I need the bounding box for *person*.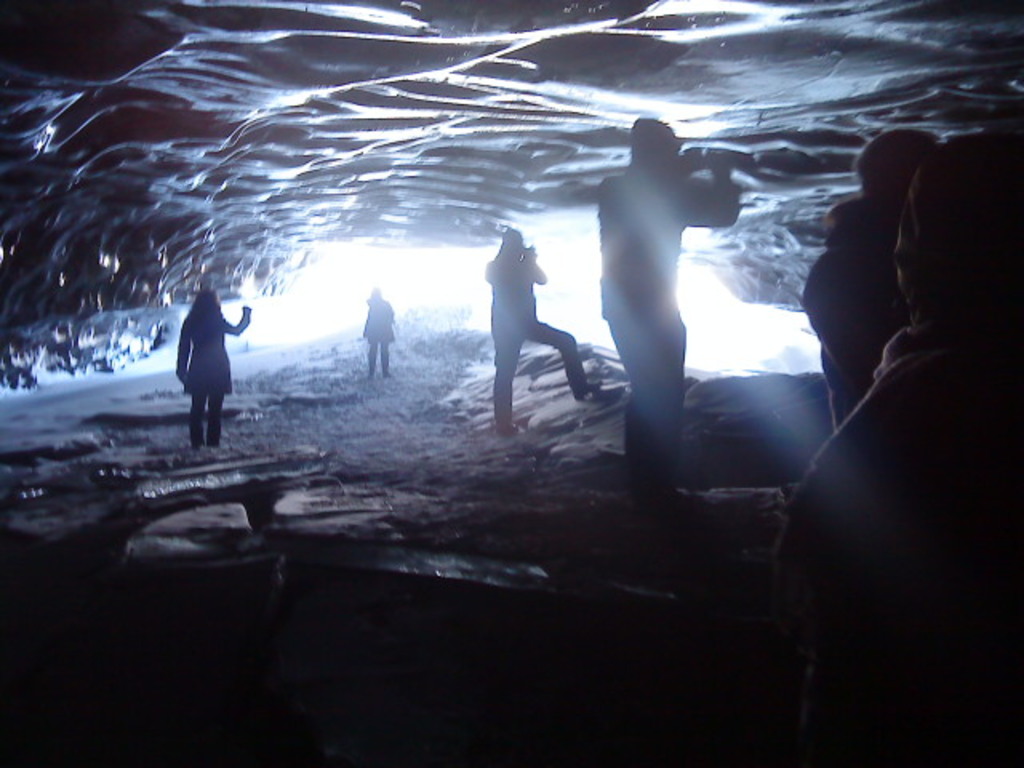
Here it is: bbox=[358, 282, 400, 379].
